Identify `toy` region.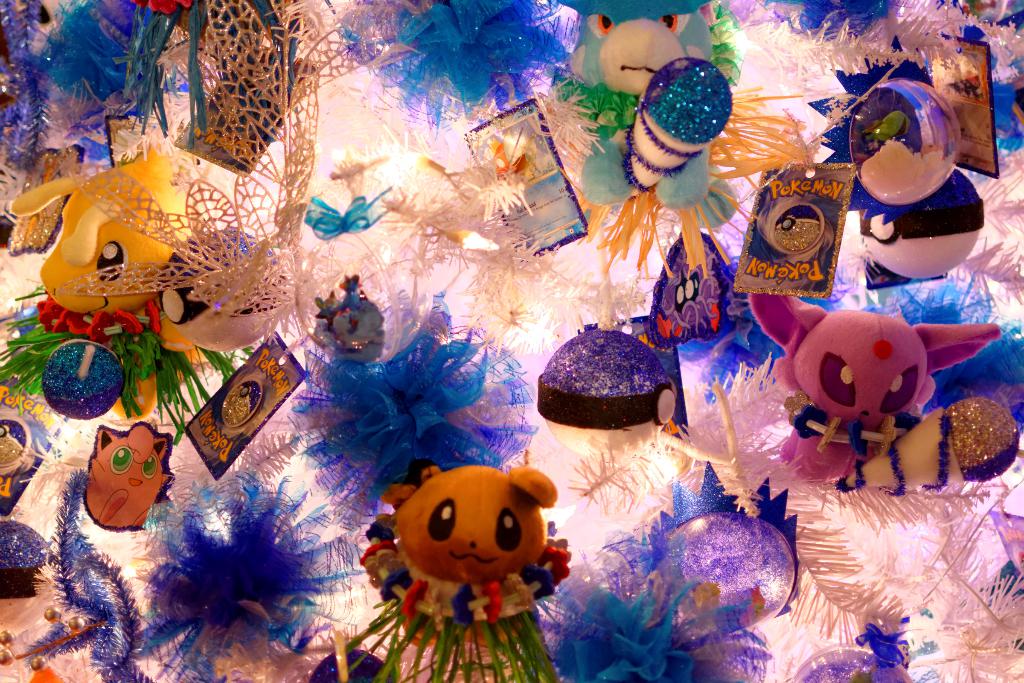
Region: 297 459 559 682.
